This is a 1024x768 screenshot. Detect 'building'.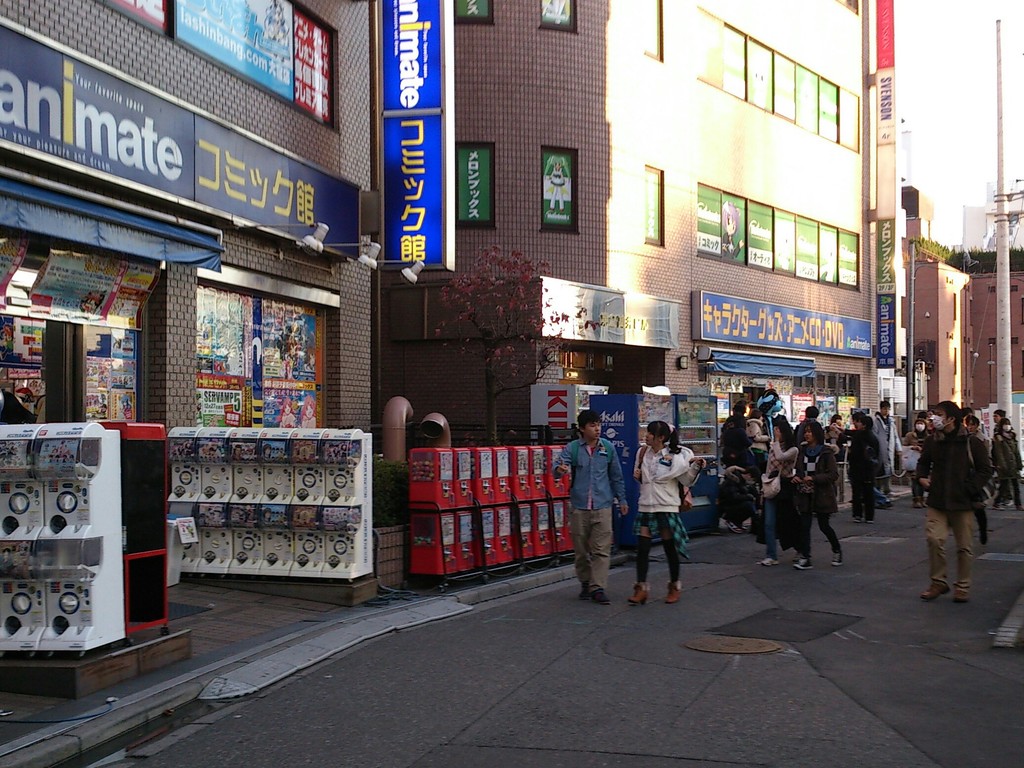
381, 0, 892, 520.
